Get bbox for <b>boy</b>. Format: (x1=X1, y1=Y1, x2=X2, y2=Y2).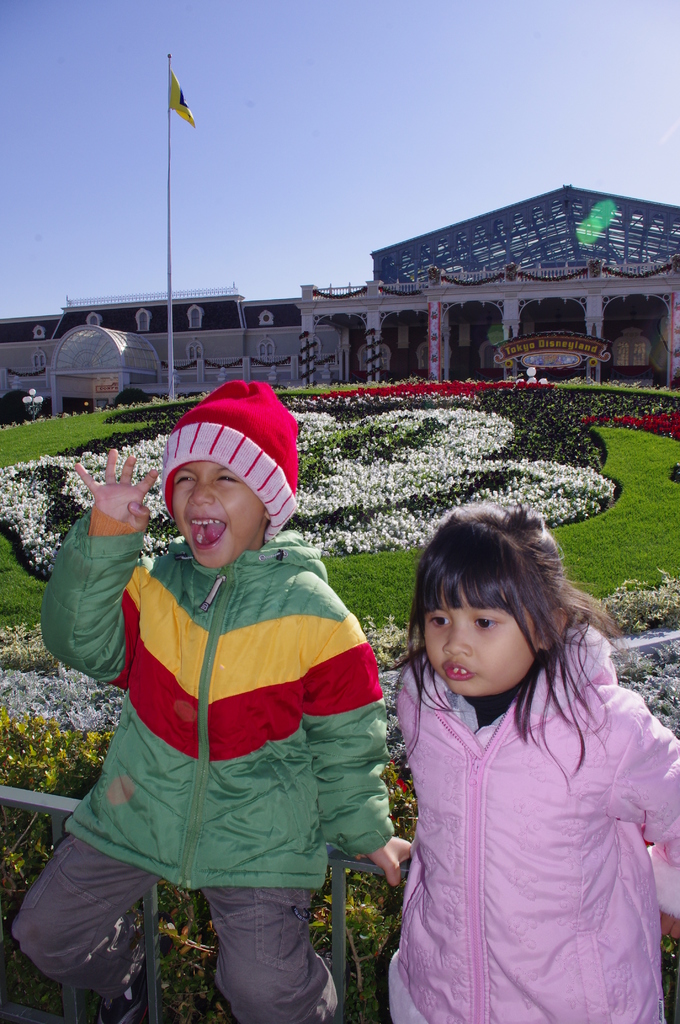
(x1=12, y1=378, x2=413, y2=1023).
